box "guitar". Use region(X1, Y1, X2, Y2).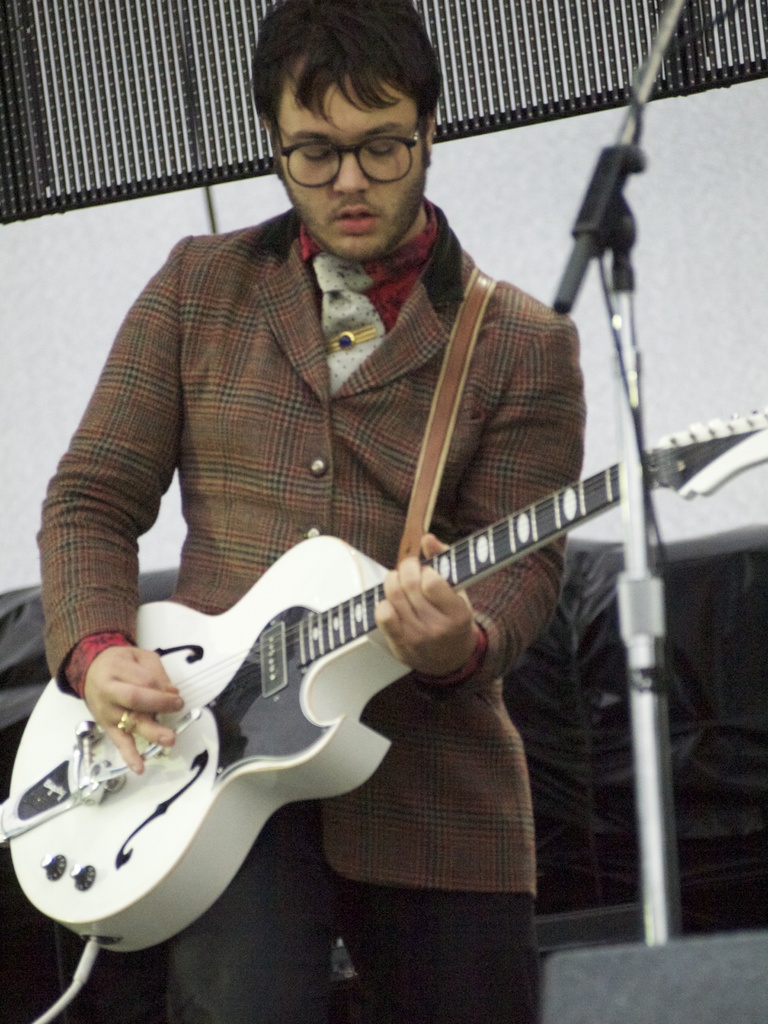
region(0, 401, 765, 950).
